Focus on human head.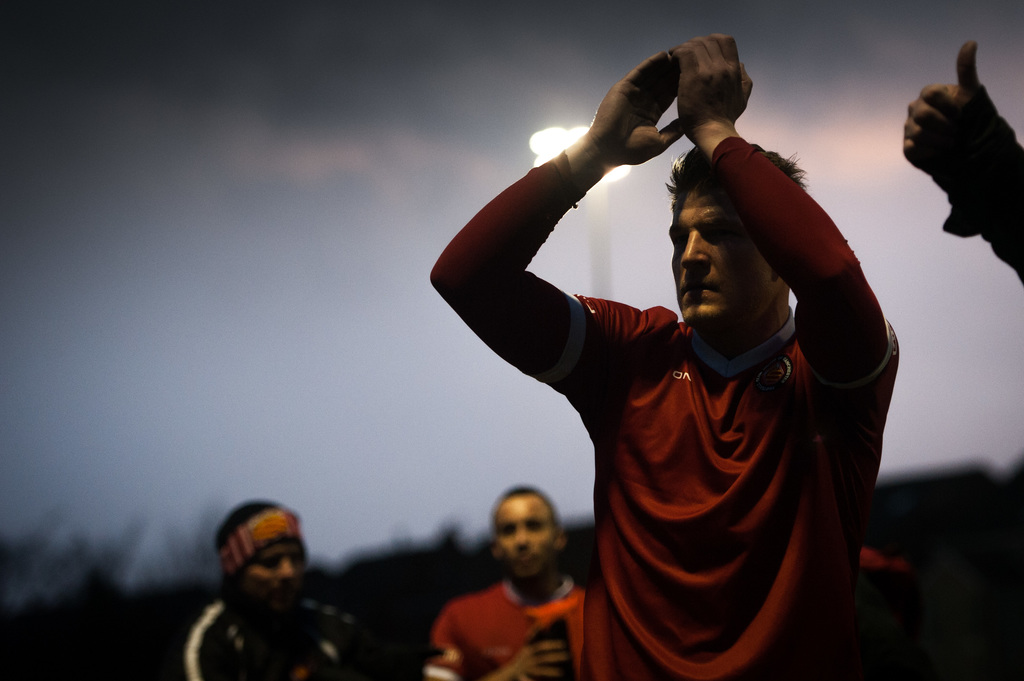
Focused at left=488, top=487, right=566, bottom=579.
